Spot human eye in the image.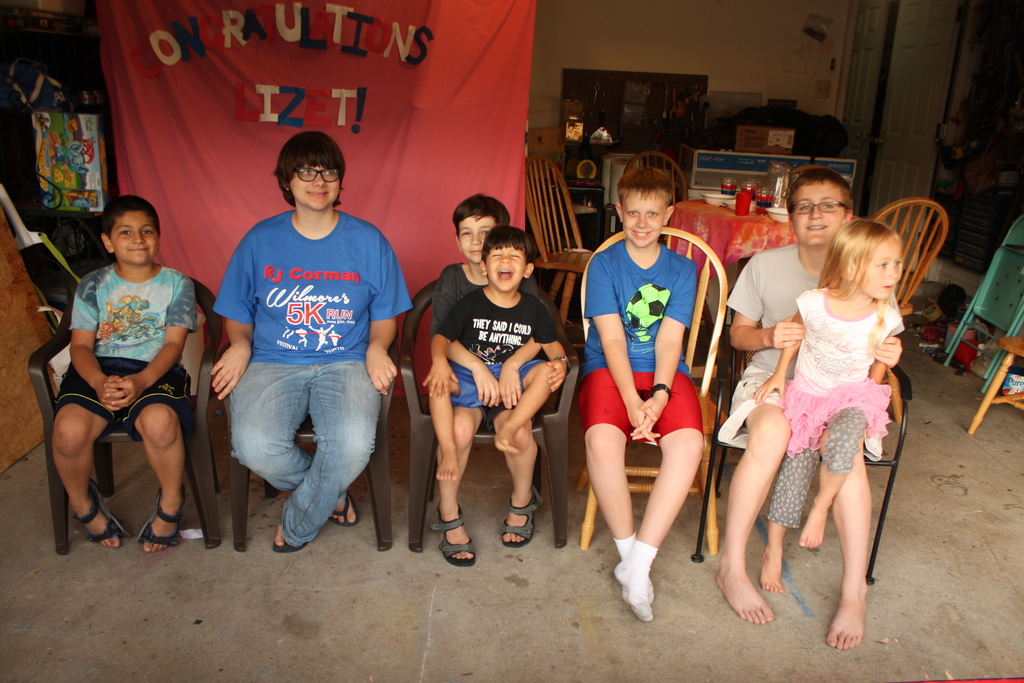
human eye found at {"left": 648, "top": 208, "right": 663, "bottom": 217}.
